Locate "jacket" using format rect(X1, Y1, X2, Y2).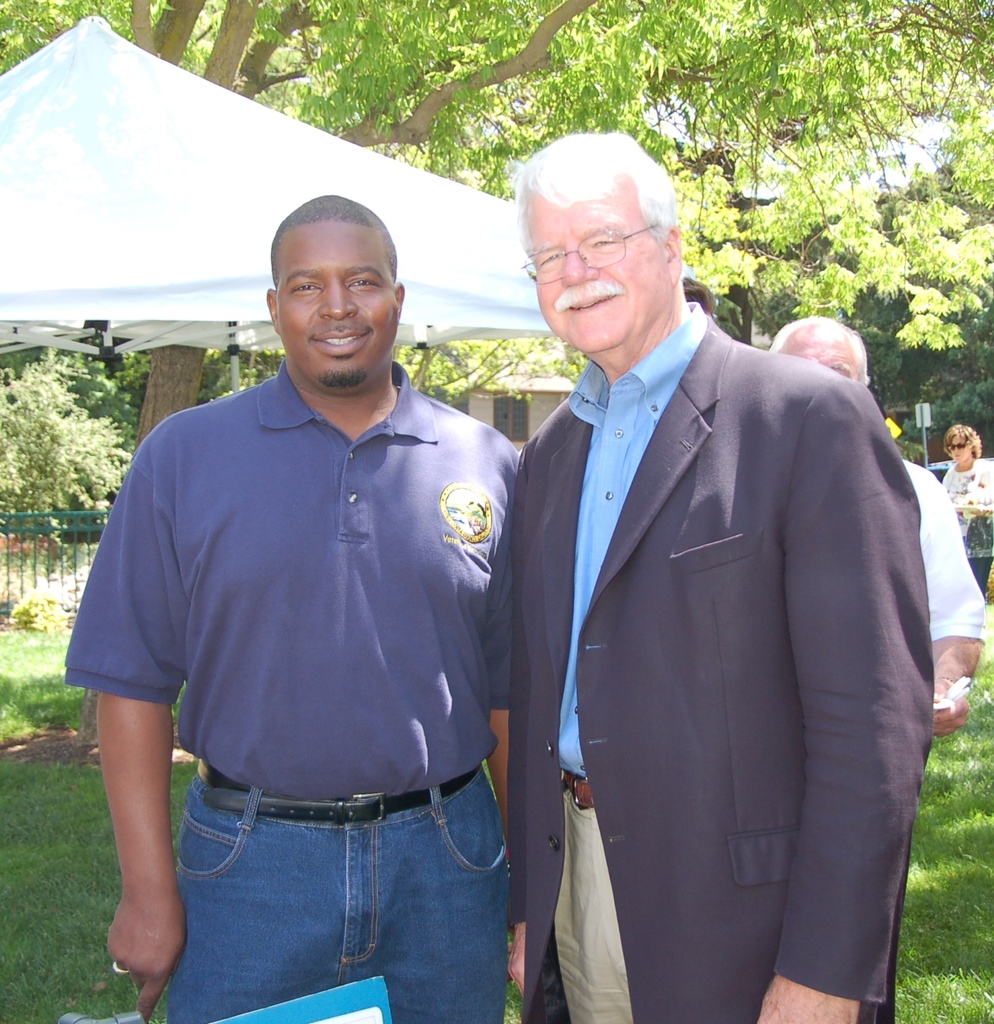
rect(487, 235, 932, 971).
